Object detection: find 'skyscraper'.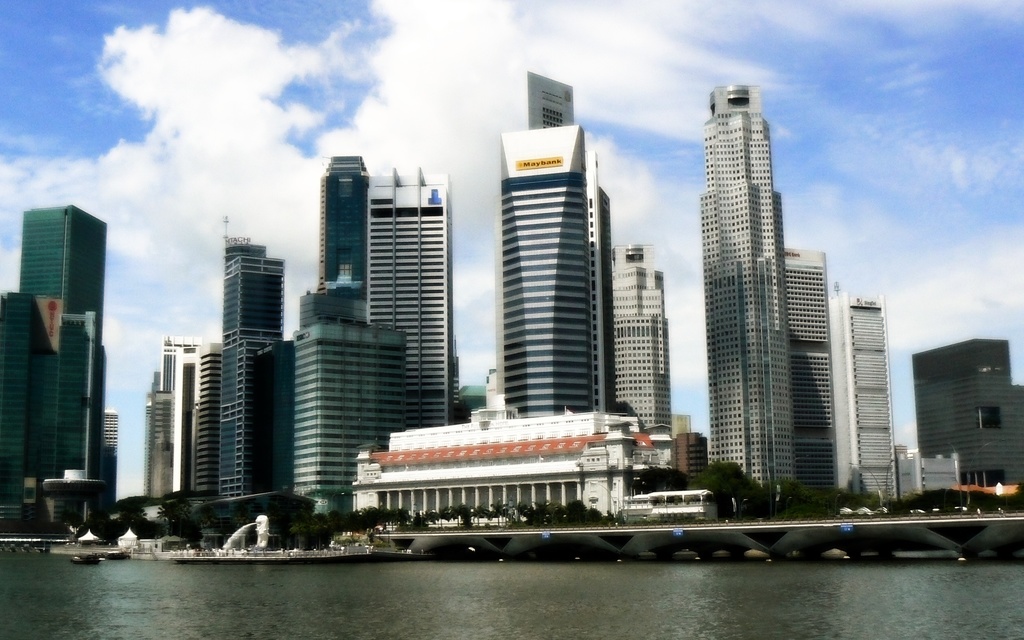
box=[320, 149, 370, 284].
